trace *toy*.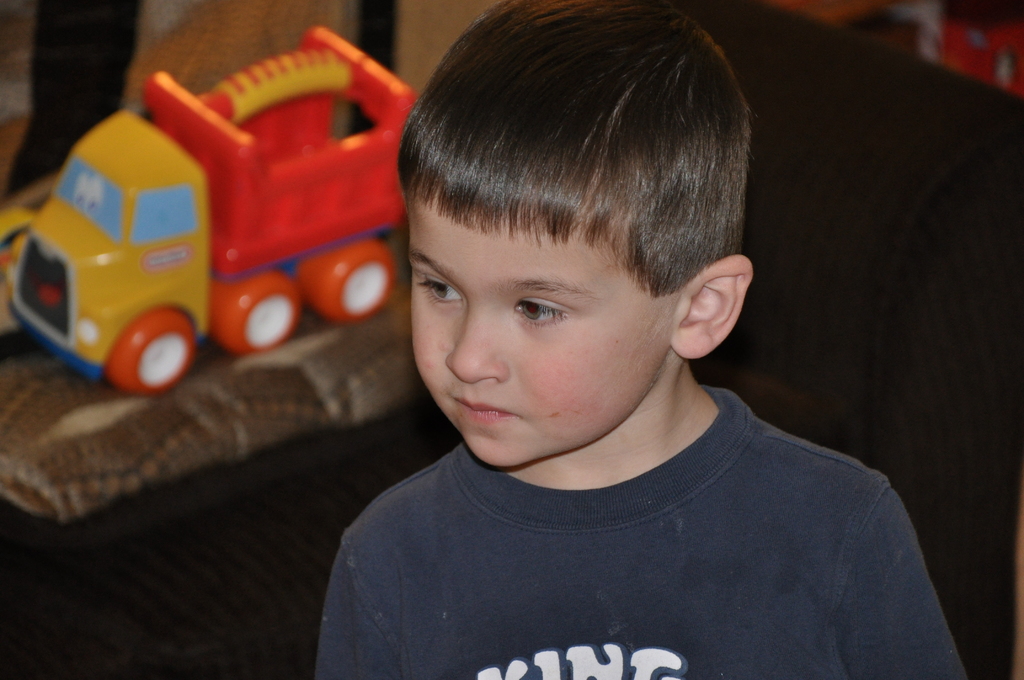
Traced to 9/19/436/405.
